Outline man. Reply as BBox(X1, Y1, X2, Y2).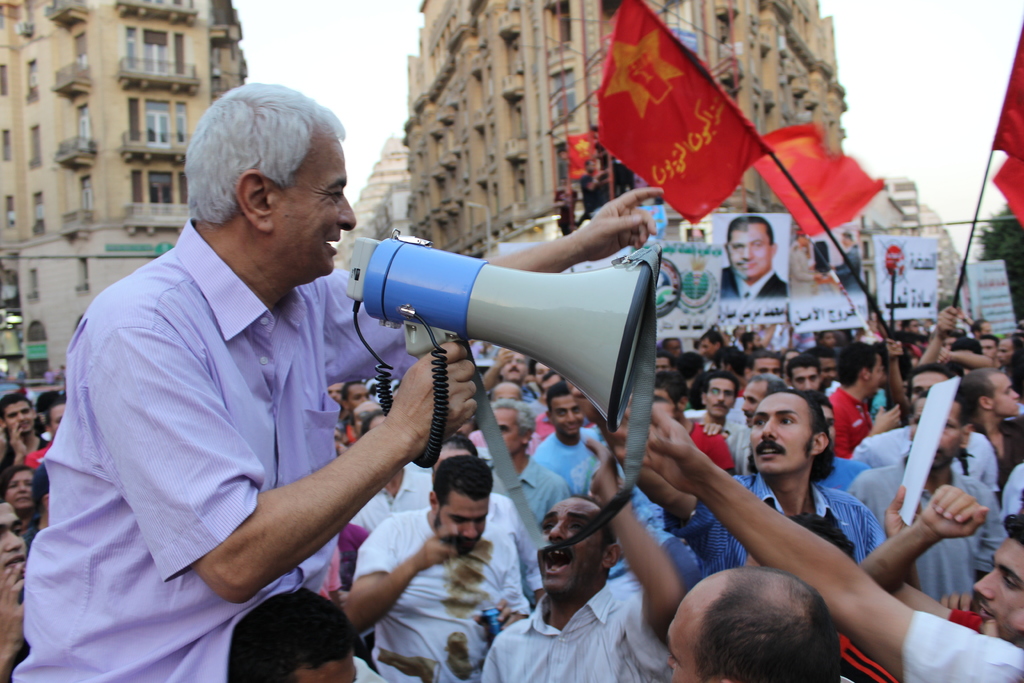
BBox(790, 235, 822, 295).
